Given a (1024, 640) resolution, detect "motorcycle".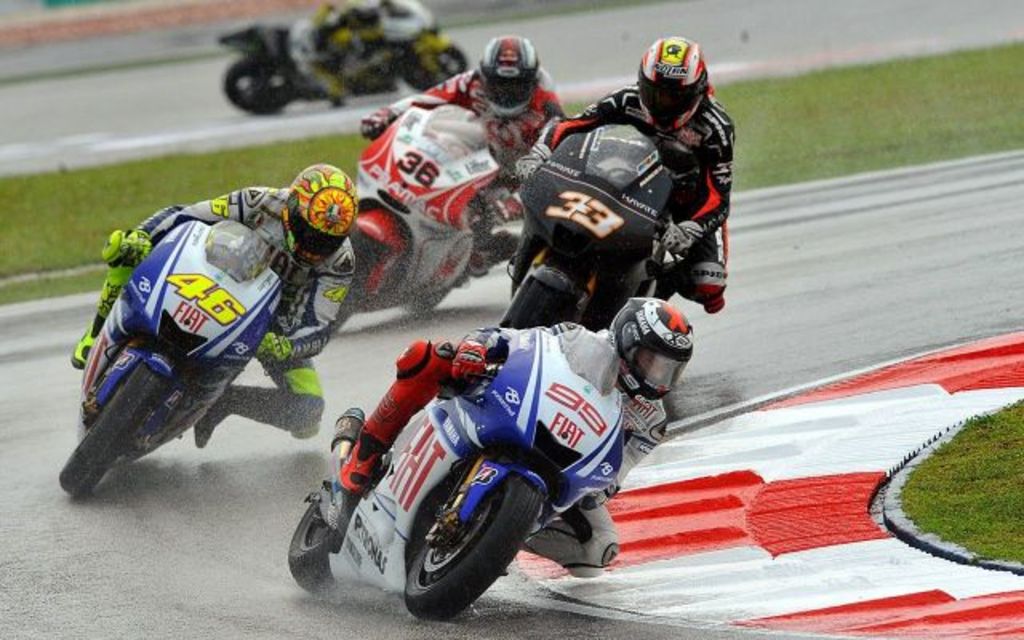
{"left": 293, "top": 320, "right": 682, "bottom": 614}.
